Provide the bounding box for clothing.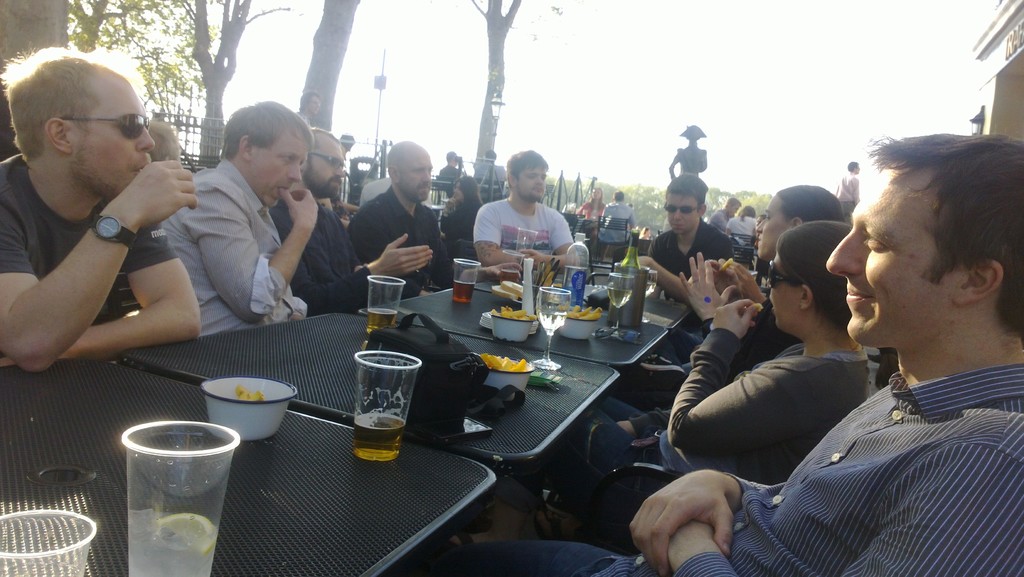
bbox=(603, 201, 632, 231).
